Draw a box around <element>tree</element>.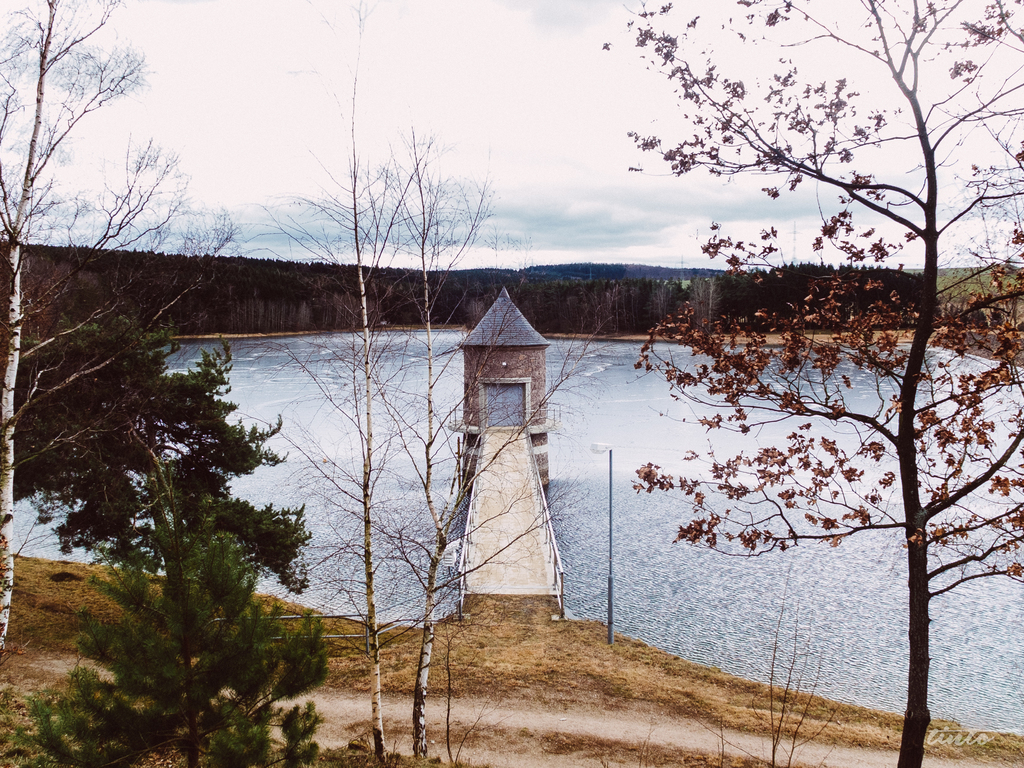
242:0:504:767.
